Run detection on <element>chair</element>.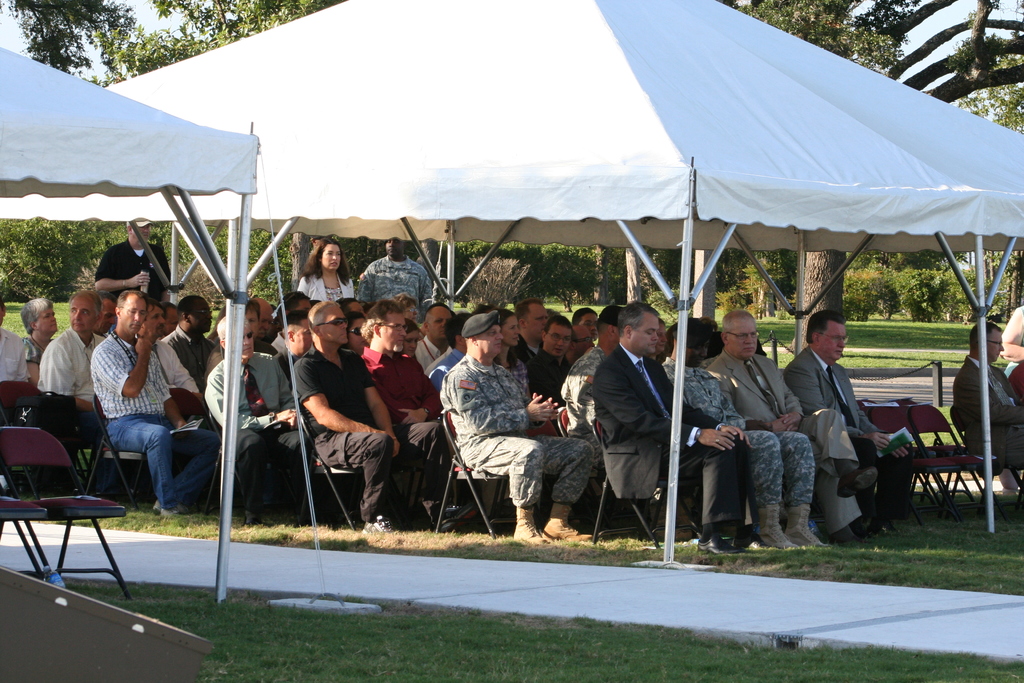
Result: x1=555 y1=403 x2=650 y2=536.
